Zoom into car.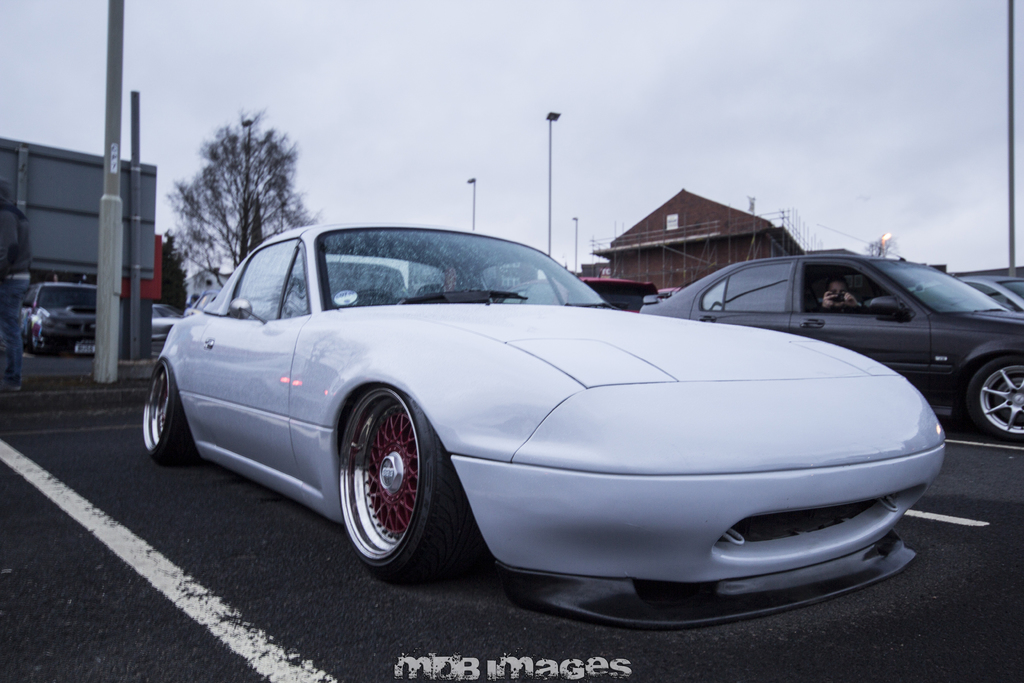
Zoom target: <bbox>913, 276, 1023, 314</bbox>.
